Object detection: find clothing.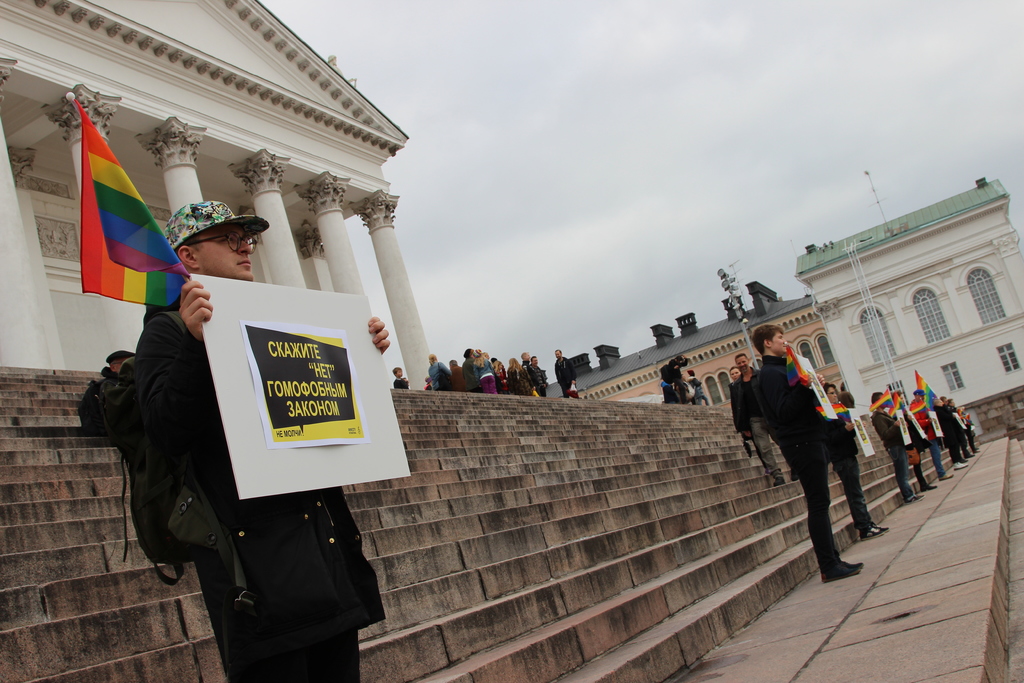
934:398:962:460.
